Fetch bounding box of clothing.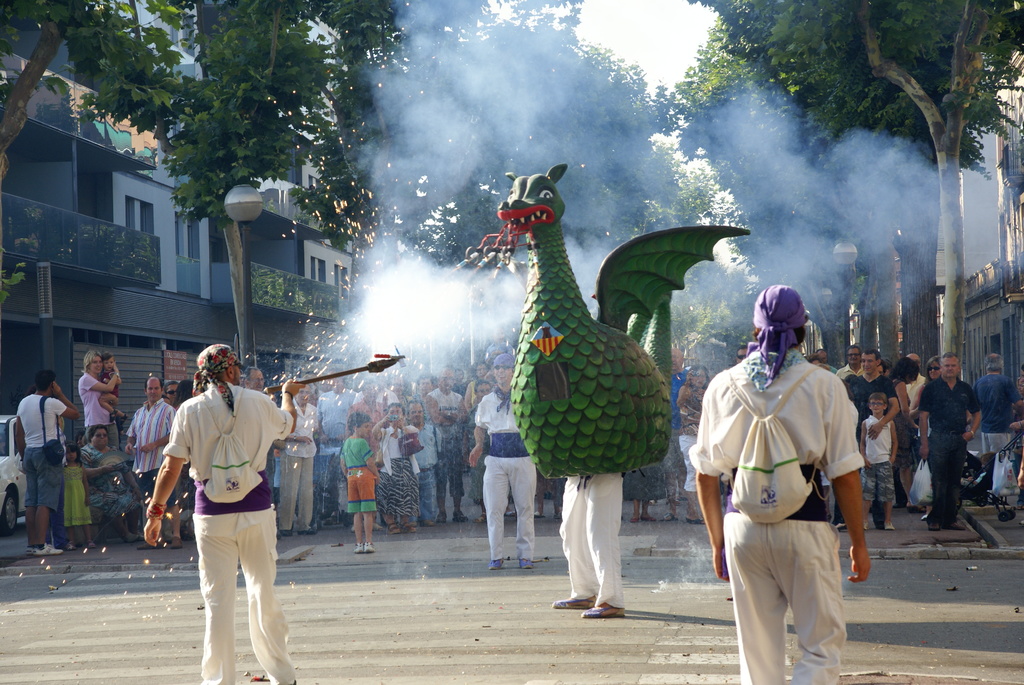
Bbox: crop(855, 370, 896, 443).
